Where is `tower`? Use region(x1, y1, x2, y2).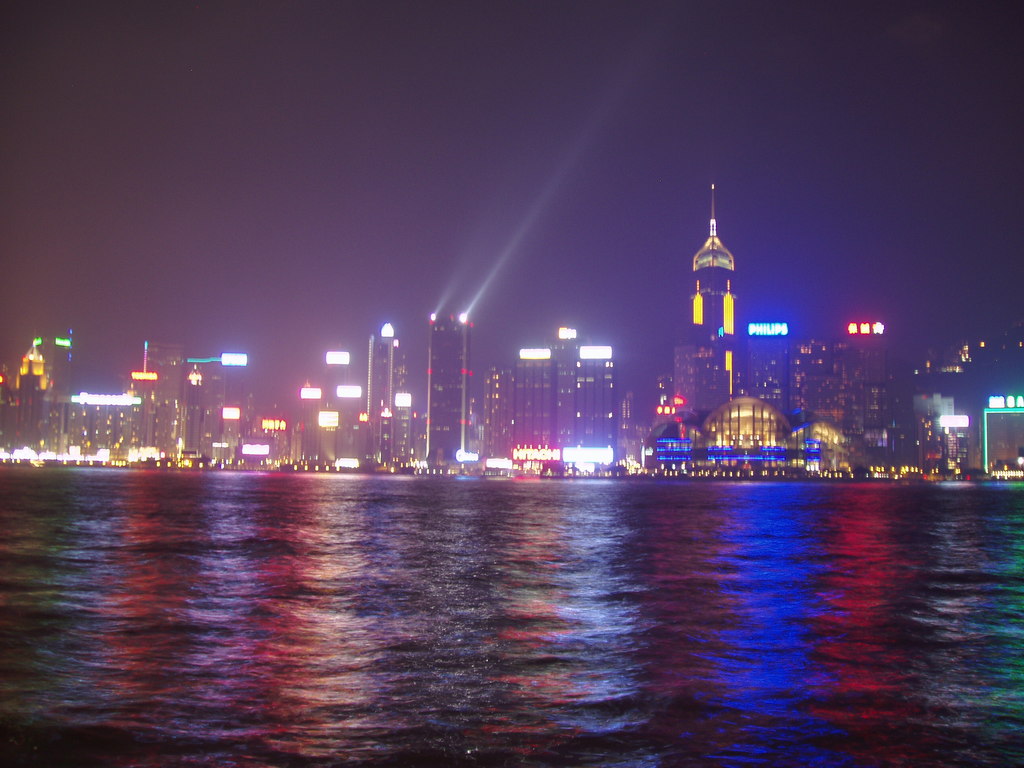
region(422, 312, 476, 469).
